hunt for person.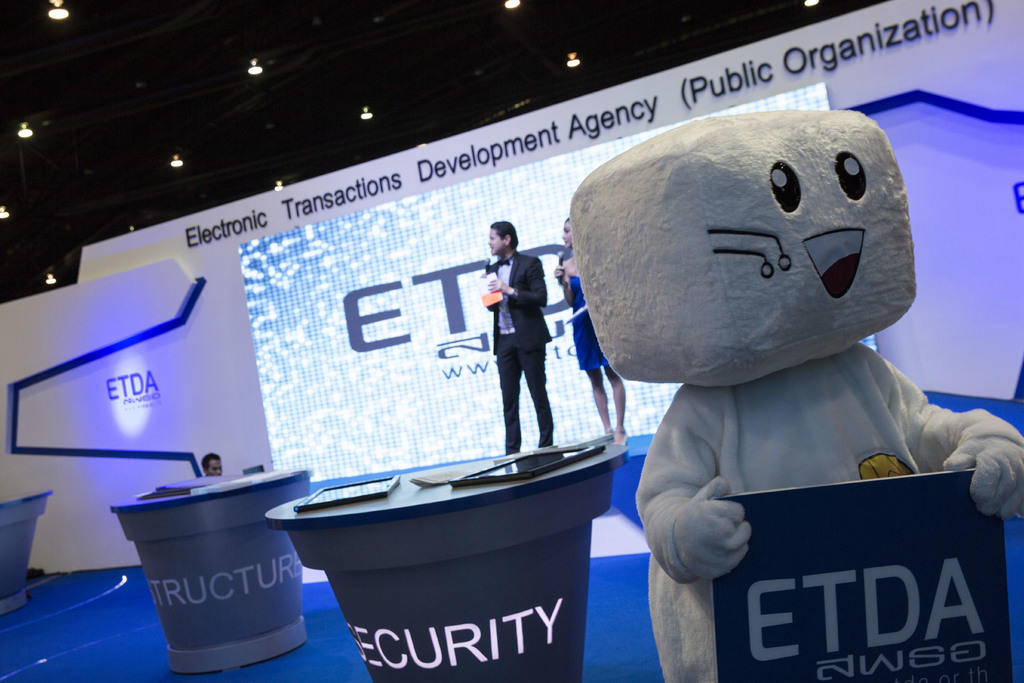
Hunted down at x1=478 y1=217 x2=564 y2=463.
